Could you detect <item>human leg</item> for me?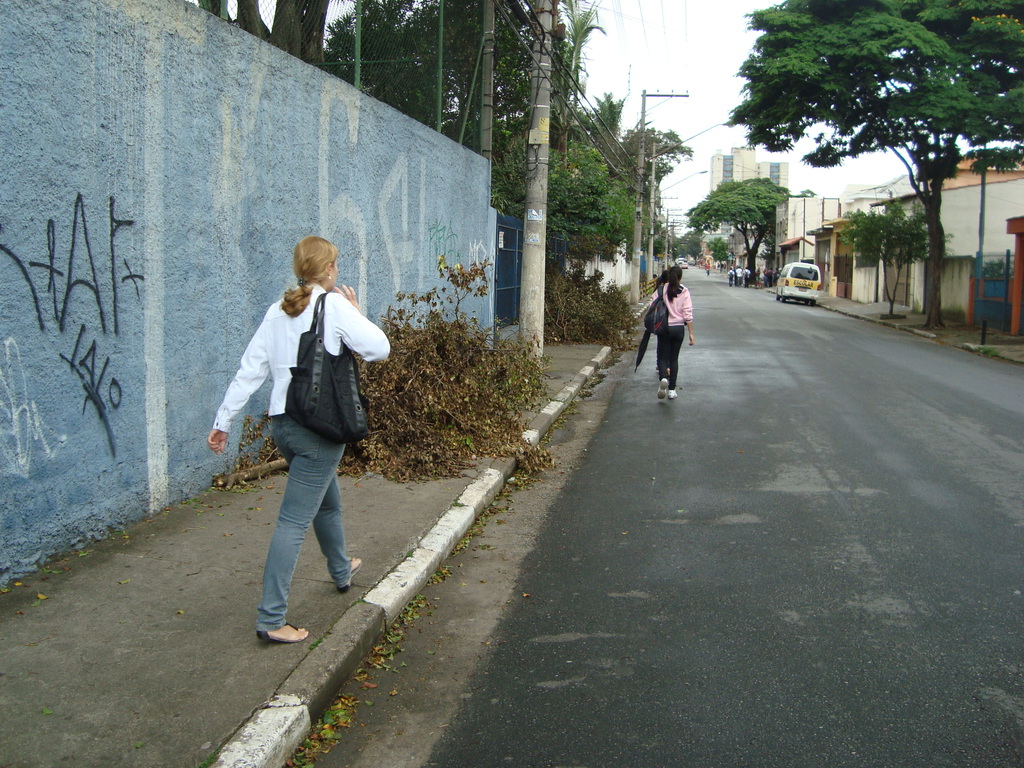
Detection result: Rect(257, 413, 345, 643).
